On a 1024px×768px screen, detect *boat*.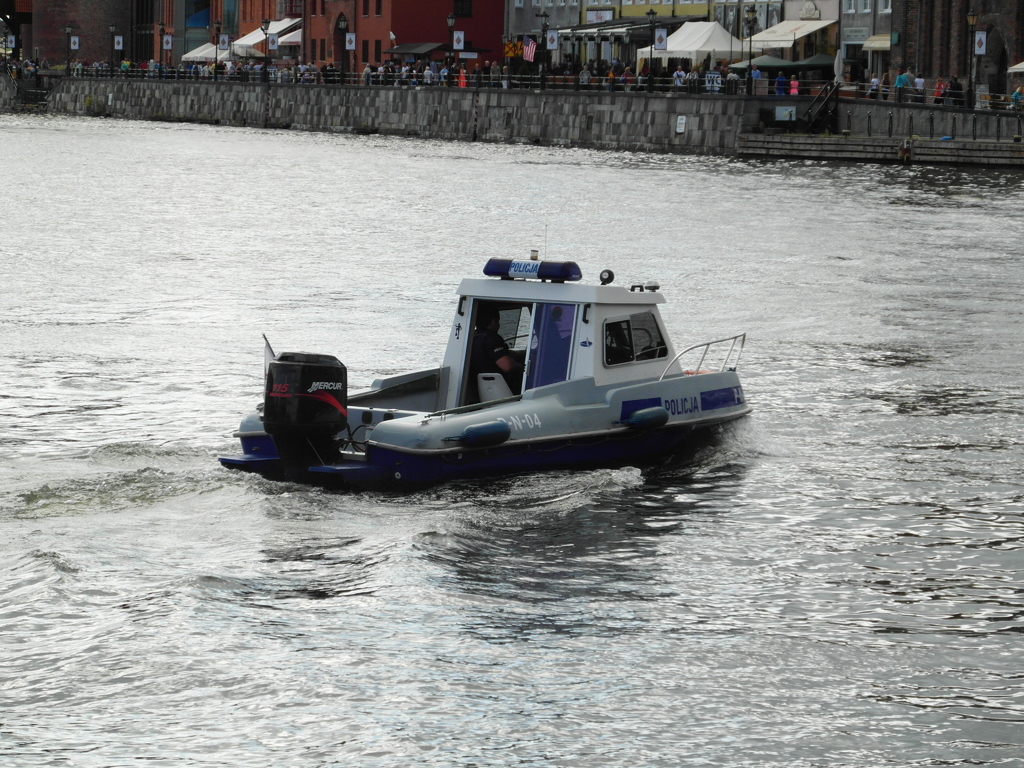
(213, 218, 756, 497).
